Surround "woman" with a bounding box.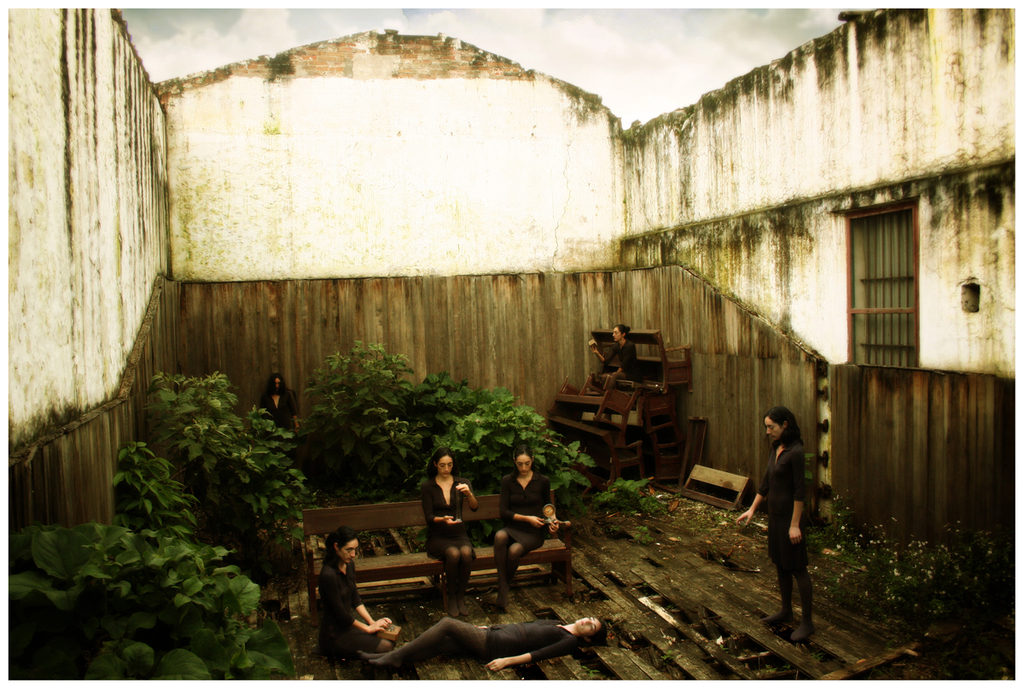
[352, 613, 609, 672].
